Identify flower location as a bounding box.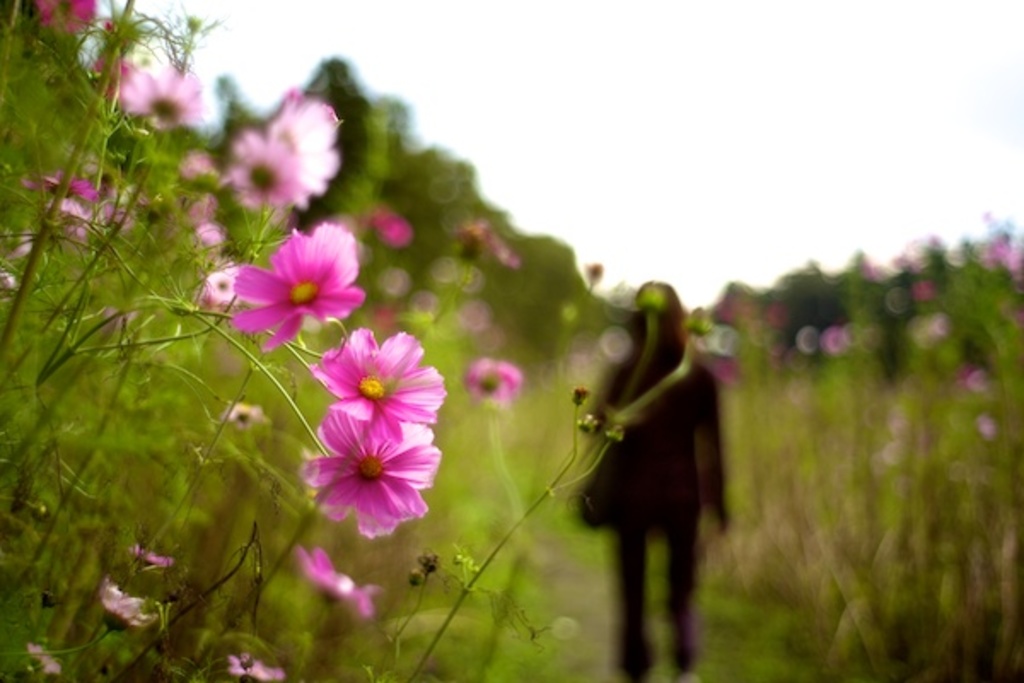
bbox=[369, 205, 404, 246].
